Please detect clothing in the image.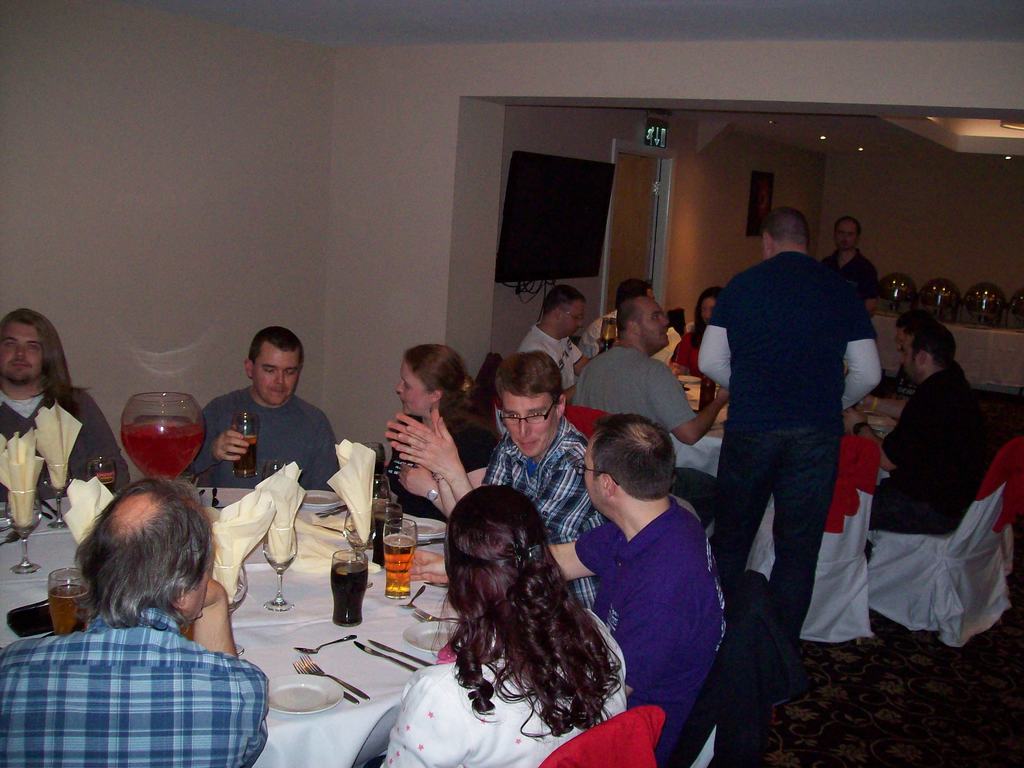
x1=384 y1=414 x2=498 y2=524.
